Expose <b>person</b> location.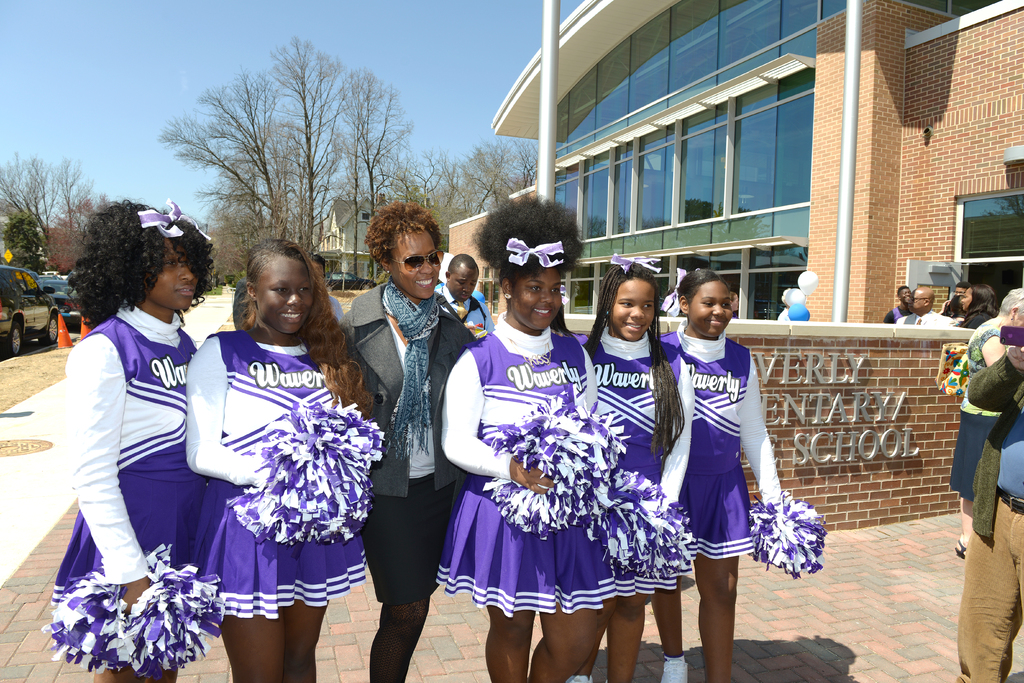
Exposed at {"left": 182, "top": 234, "right": 391, "bottom": 682}.
